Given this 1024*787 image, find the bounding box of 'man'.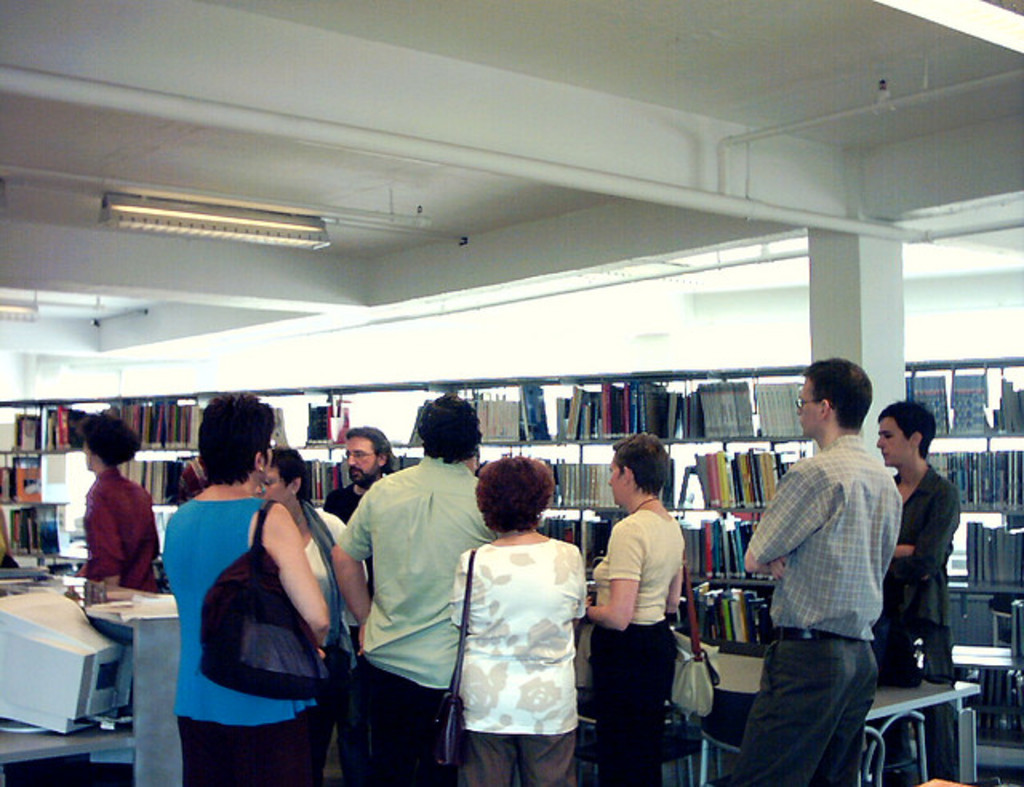
crop(322, 425, 403, 777).
